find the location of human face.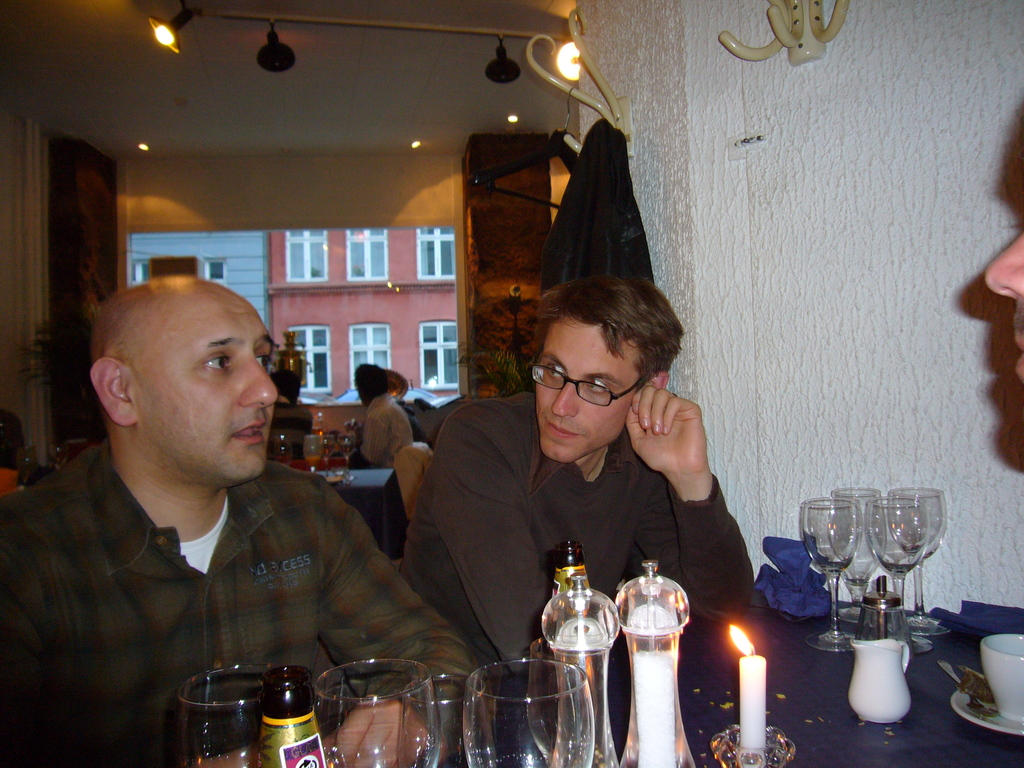
Location: BBox(980, 224, 1023, 397).
